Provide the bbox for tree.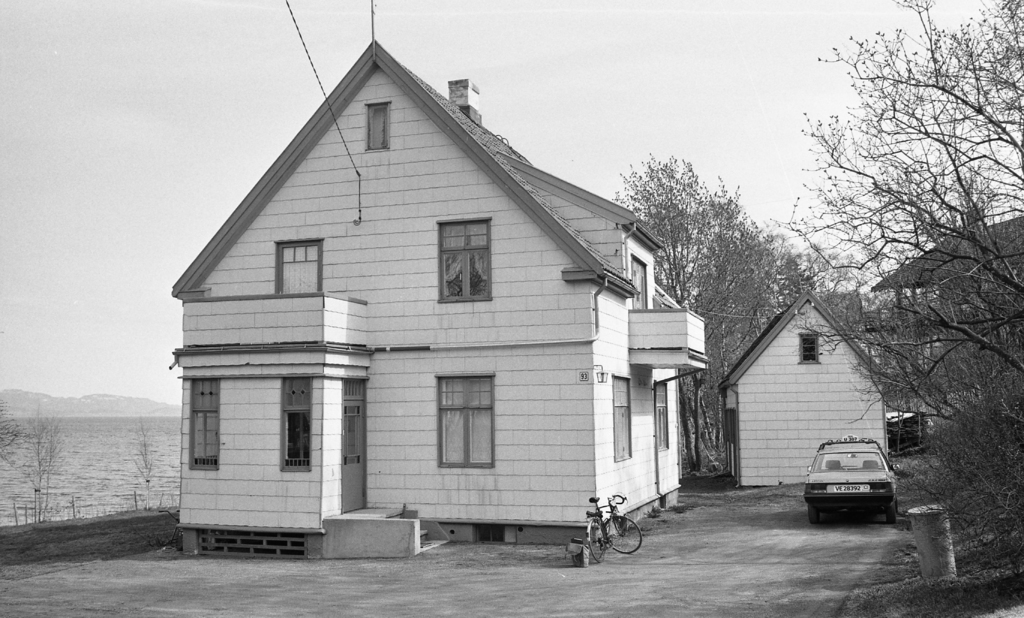
box(125, 414, 168, 512).
